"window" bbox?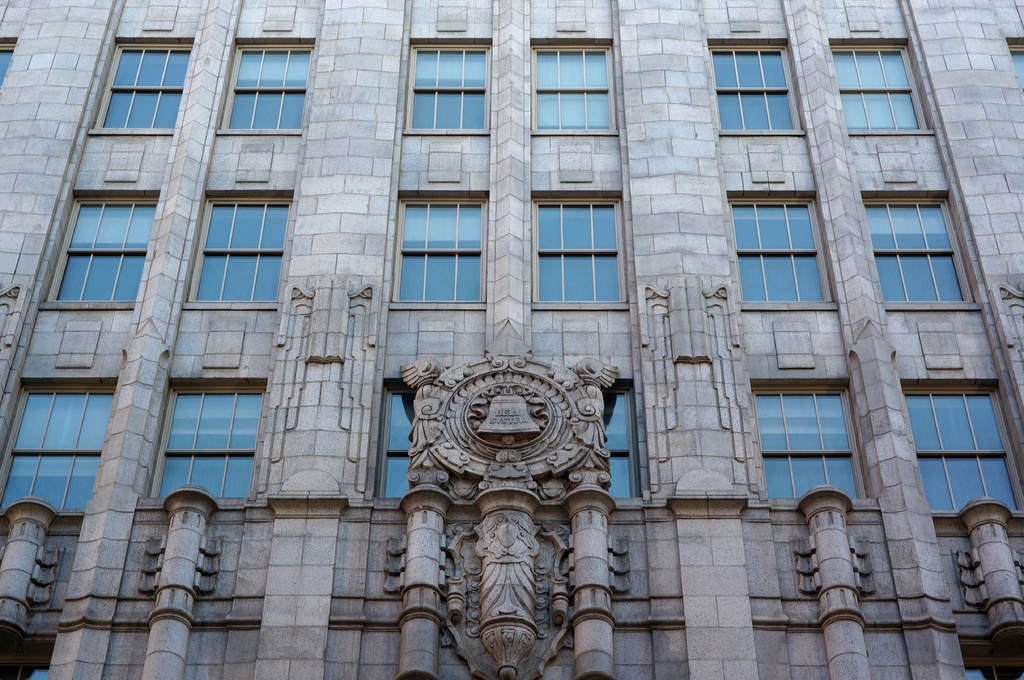
<box>0,376,115,509</box>
